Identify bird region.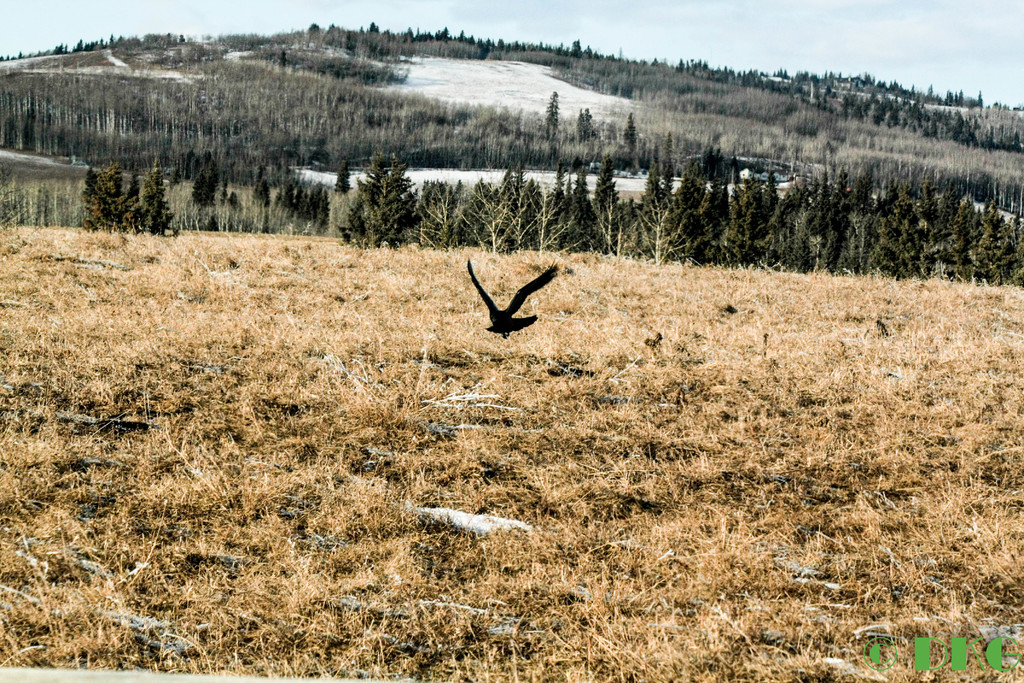
Region: (left=464, top=261, right=565, bottom=338).
